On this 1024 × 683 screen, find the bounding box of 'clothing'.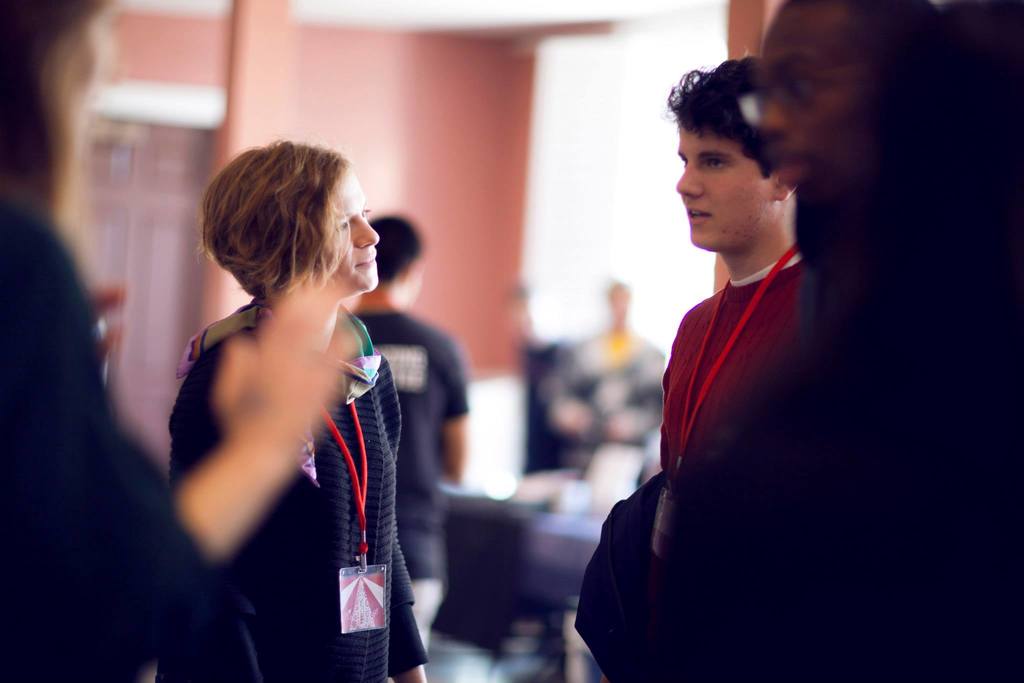
Bounding box: <region>152, 252, 418, 641</region>.
